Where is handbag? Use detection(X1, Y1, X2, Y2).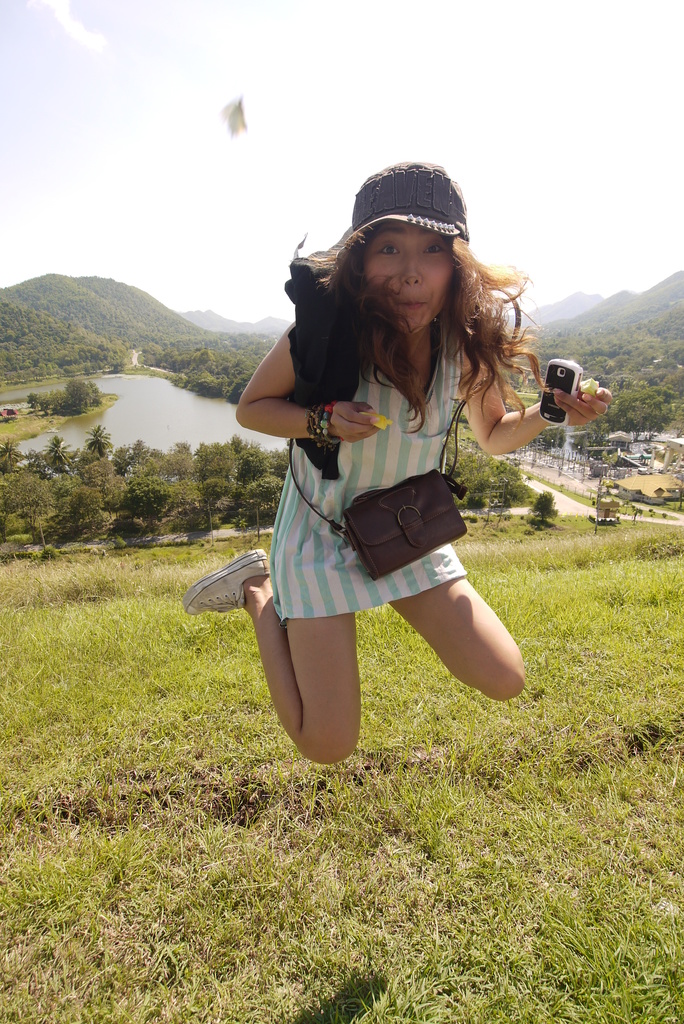
detection(291, 328, 473, 580).
